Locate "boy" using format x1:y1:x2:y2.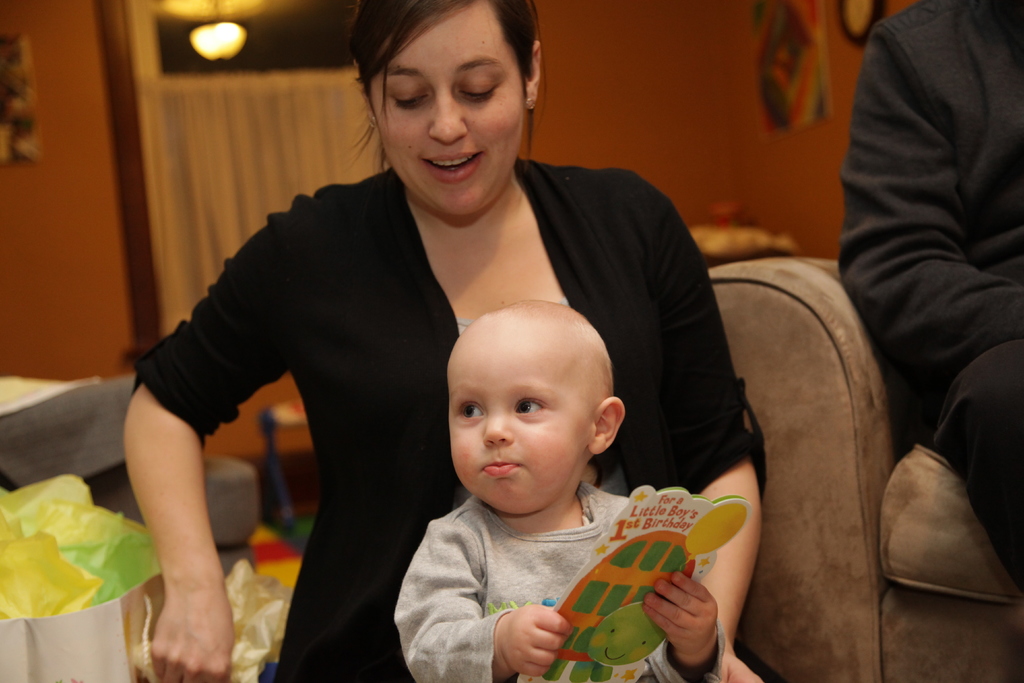
390:297:732:682.
